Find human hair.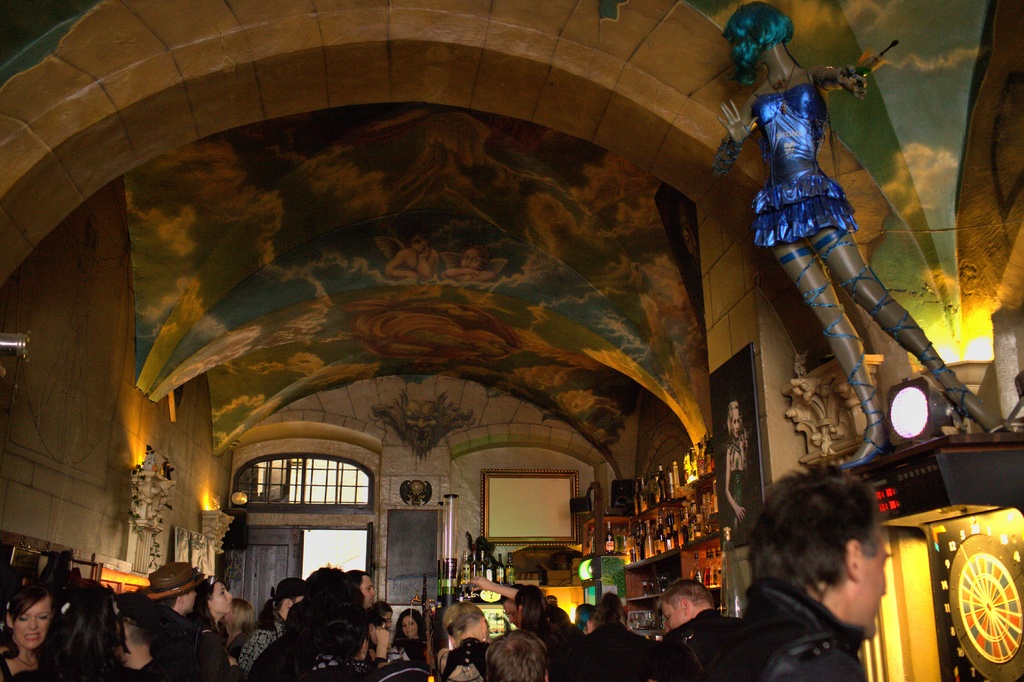
Rect(0, 581, 54, 668).
